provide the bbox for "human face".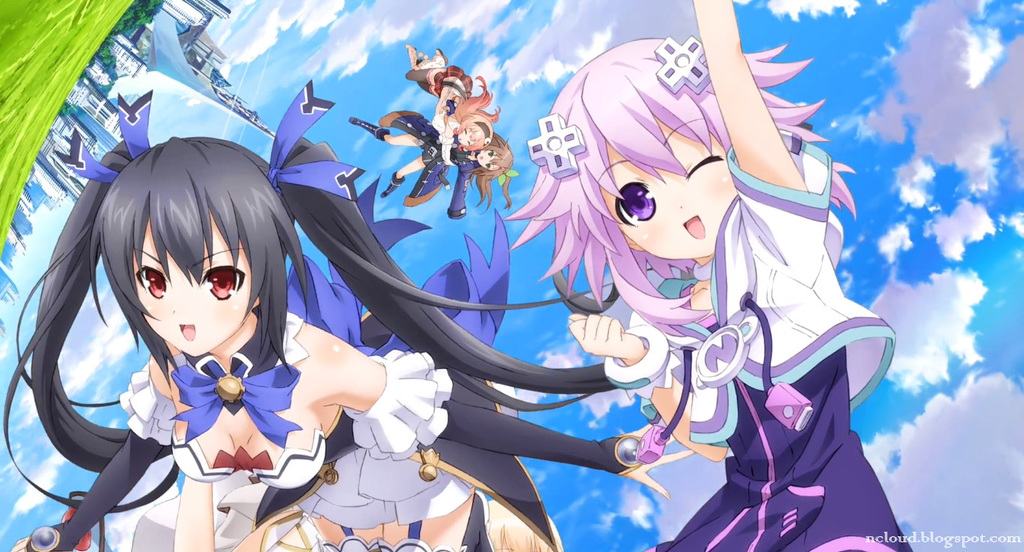
box=[457, 129, 475, 146].
